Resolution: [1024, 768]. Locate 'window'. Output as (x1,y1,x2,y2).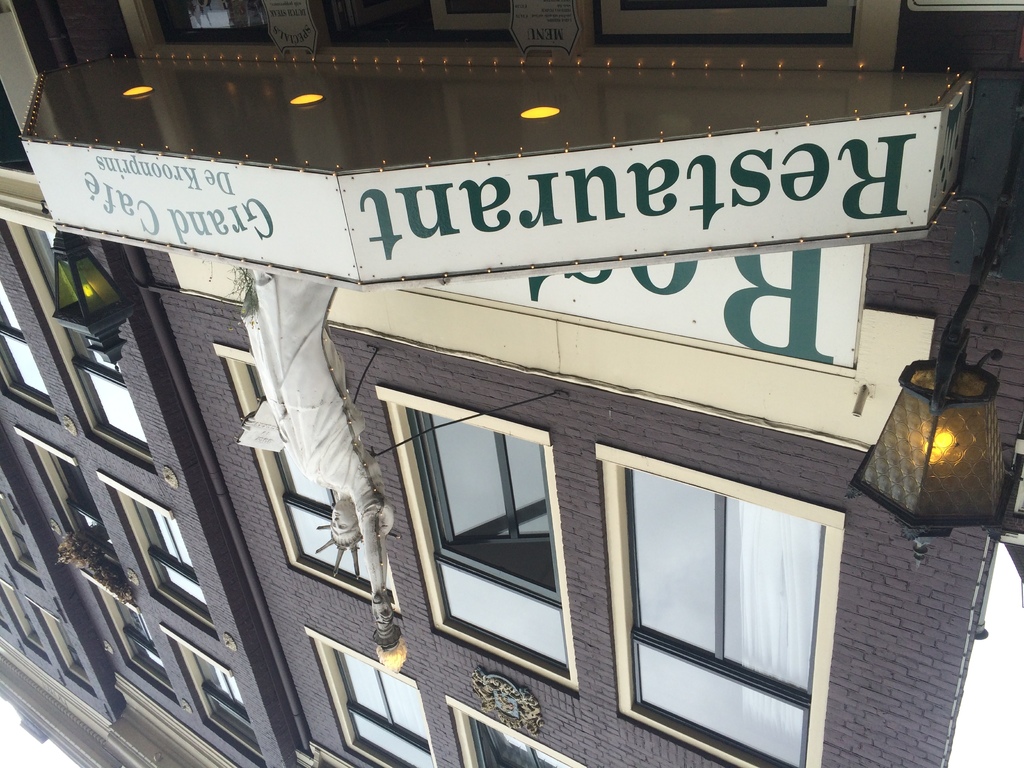
(102,497,205,632).
